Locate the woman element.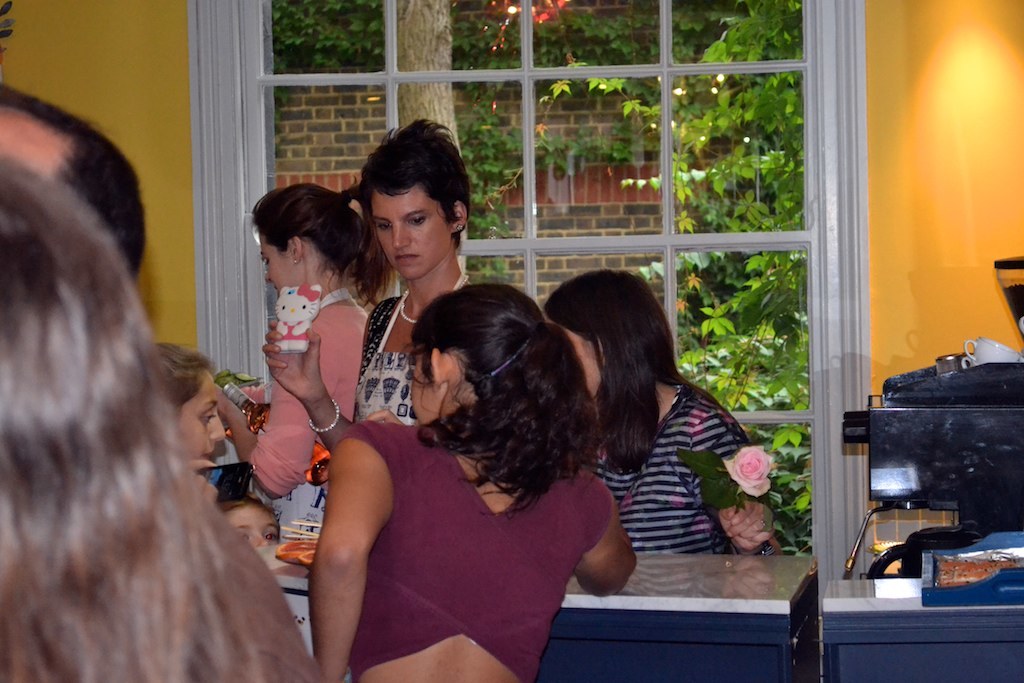
Element bbox: Rect(264, 118, 481, 464).
